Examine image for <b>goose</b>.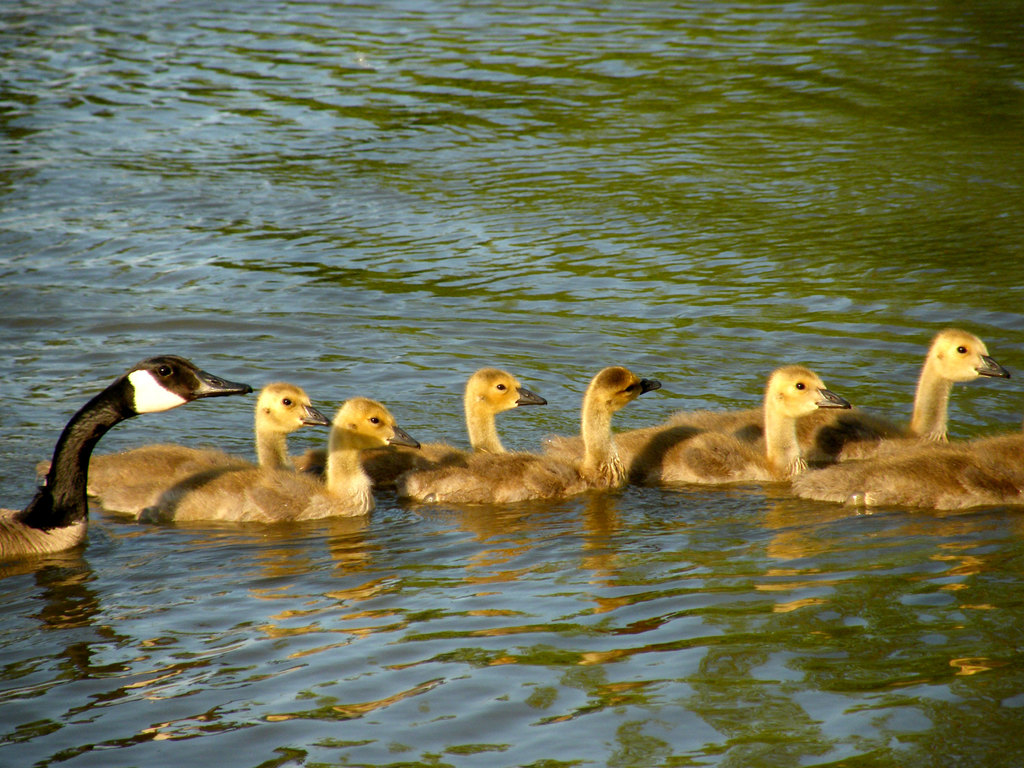
Examination result: (397,364,659,499).
